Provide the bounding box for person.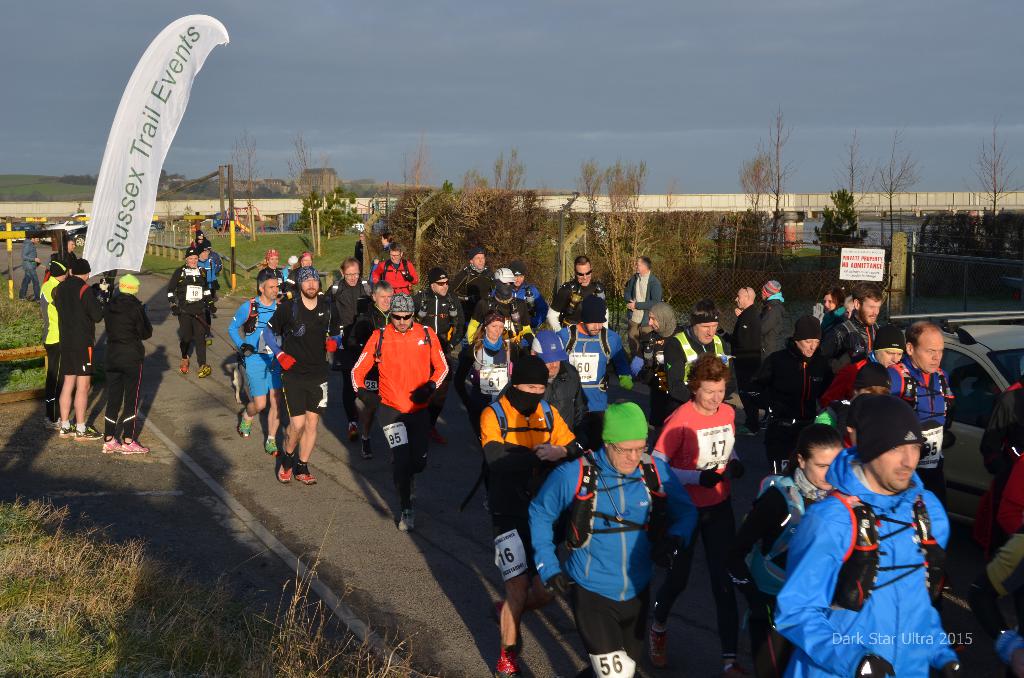
bbox=(621, 256, 660, 355).
